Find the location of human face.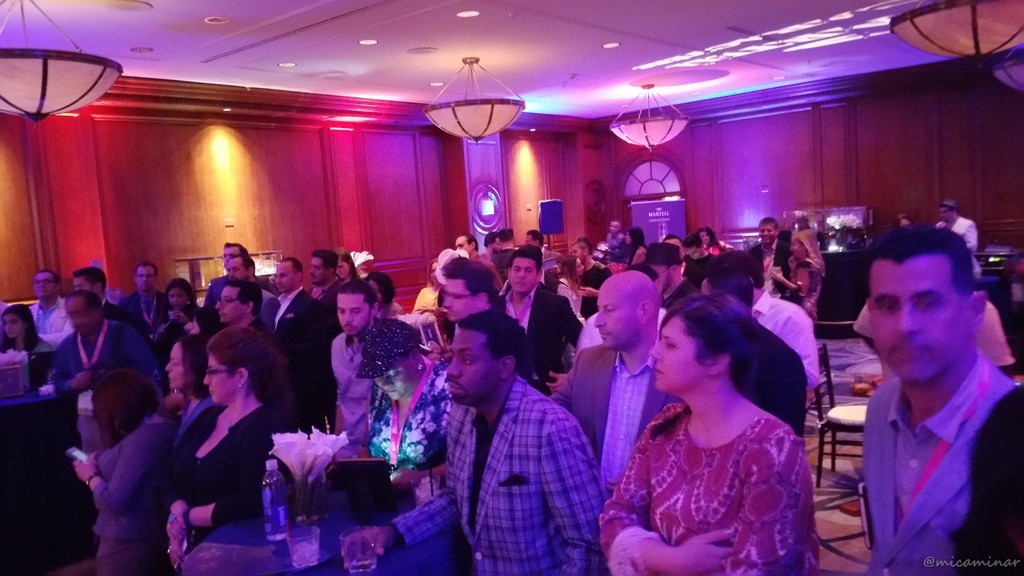
Location: 492,235,504,252.
